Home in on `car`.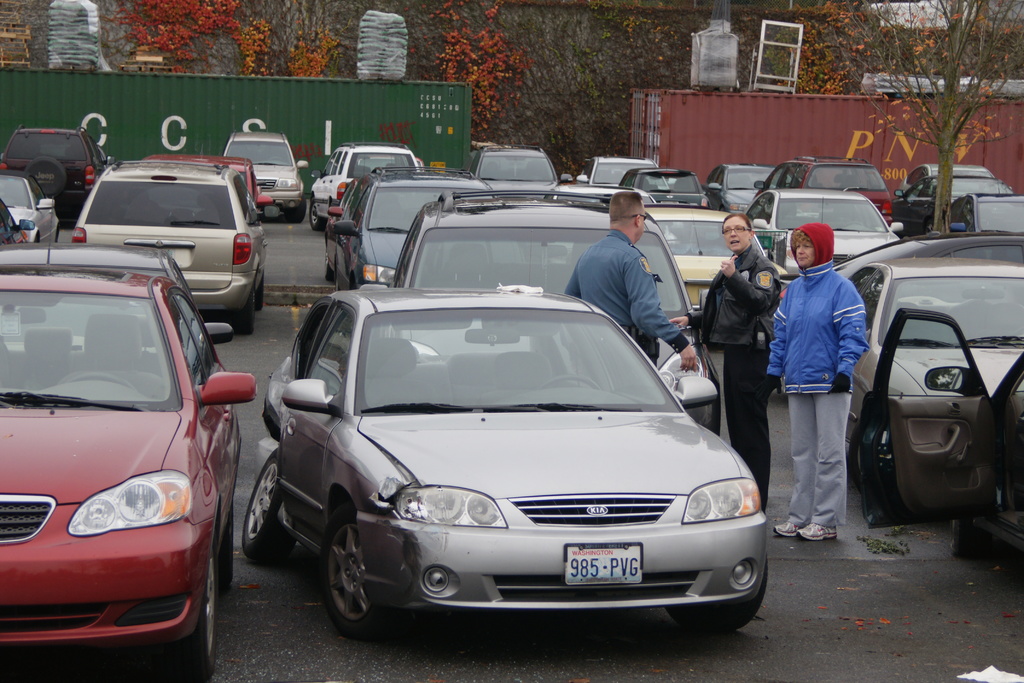
Homed in at pyautogui.locateOnScreen(396, 184, 720, 441).
